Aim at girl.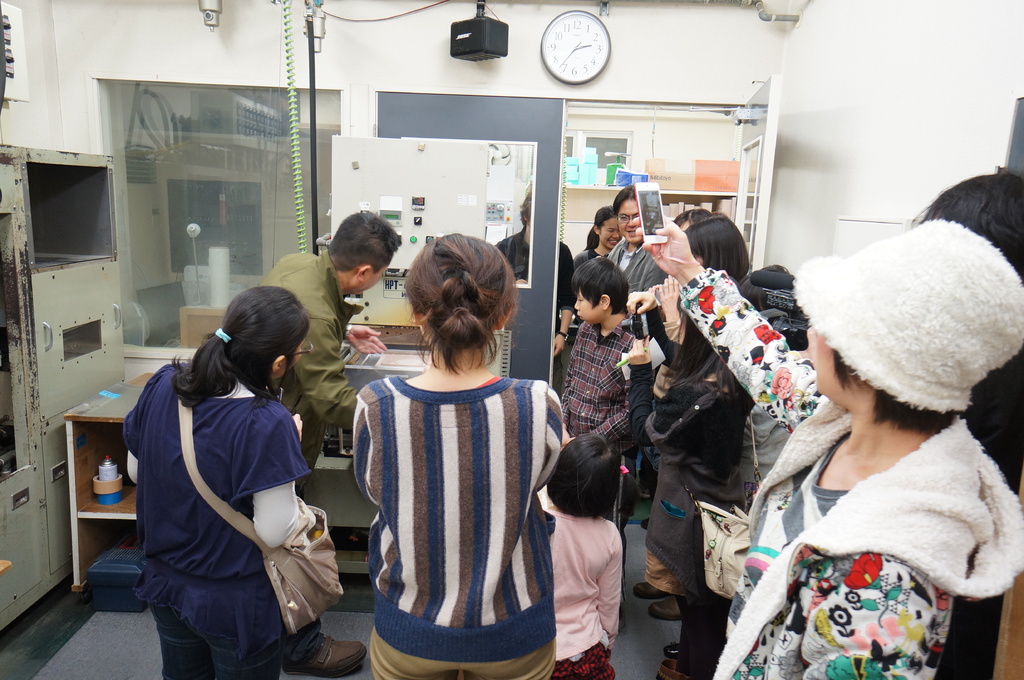
Aimed at detection(539, 429, 630, 679).
